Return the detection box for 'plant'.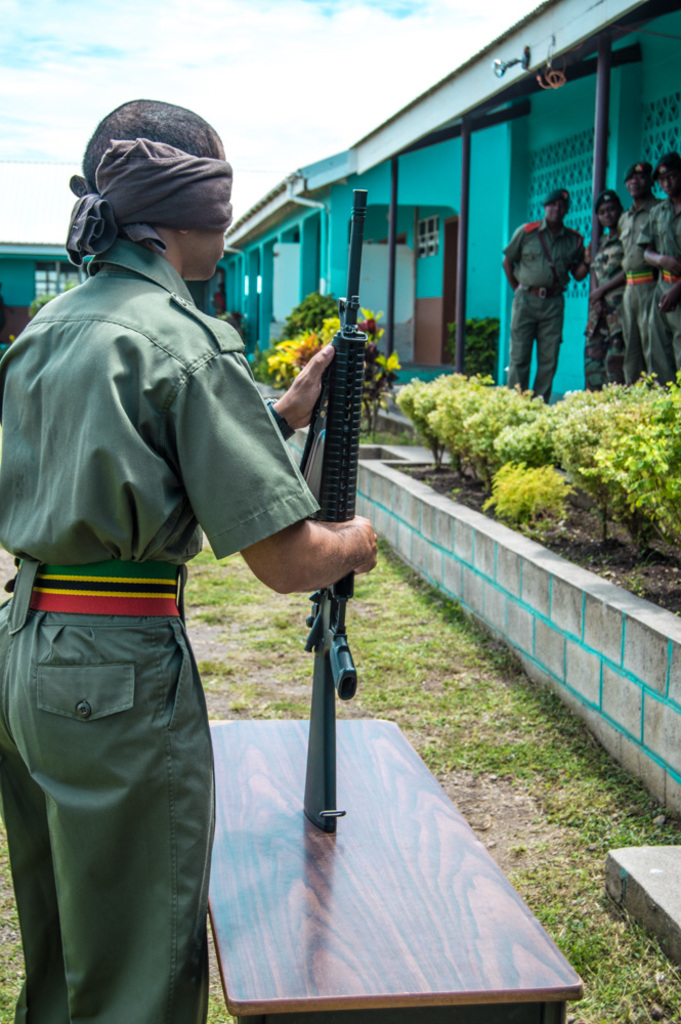
left=443, top=309, right=499, bottom=381.
